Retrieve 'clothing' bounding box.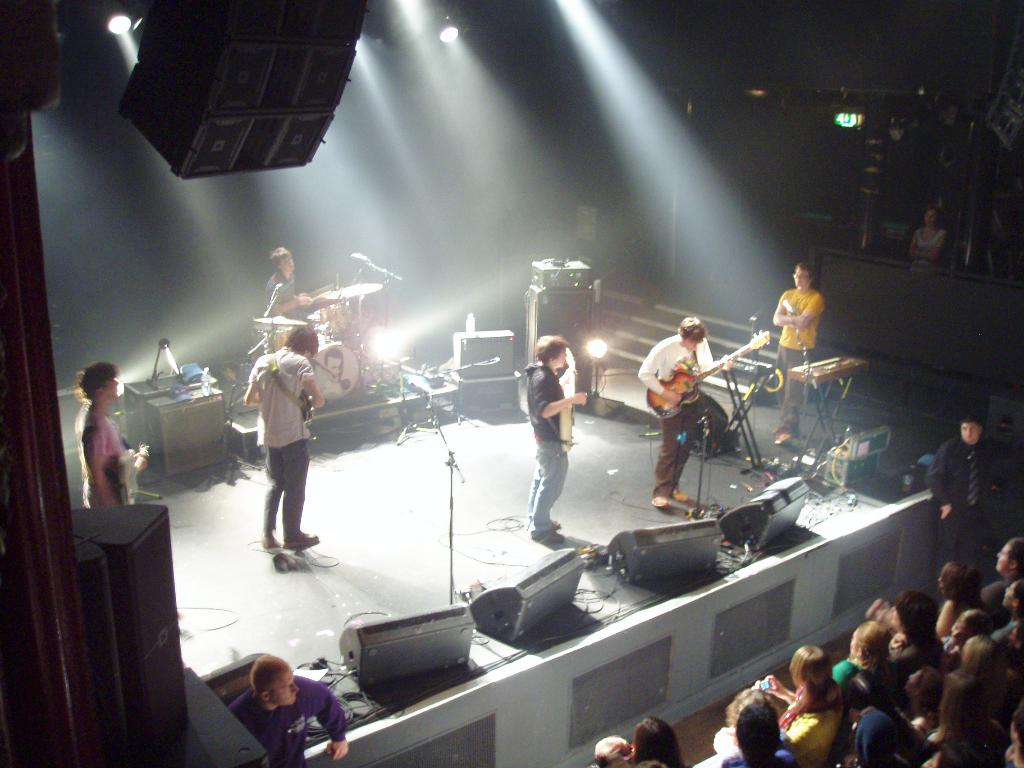
Bounding box: left=520, top=433, right=566, bottom=534.
